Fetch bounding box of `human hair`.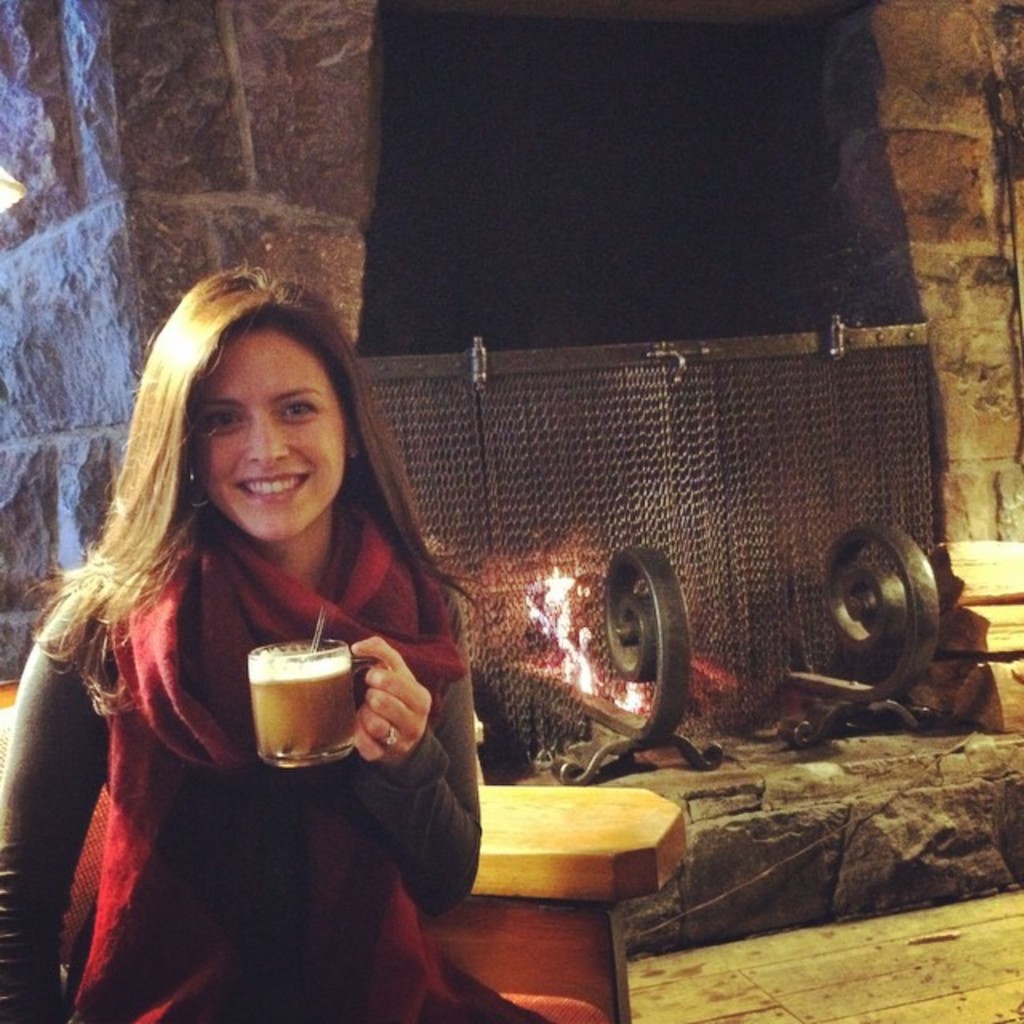
Bbox: bbox(74, 266, 416, 725).
